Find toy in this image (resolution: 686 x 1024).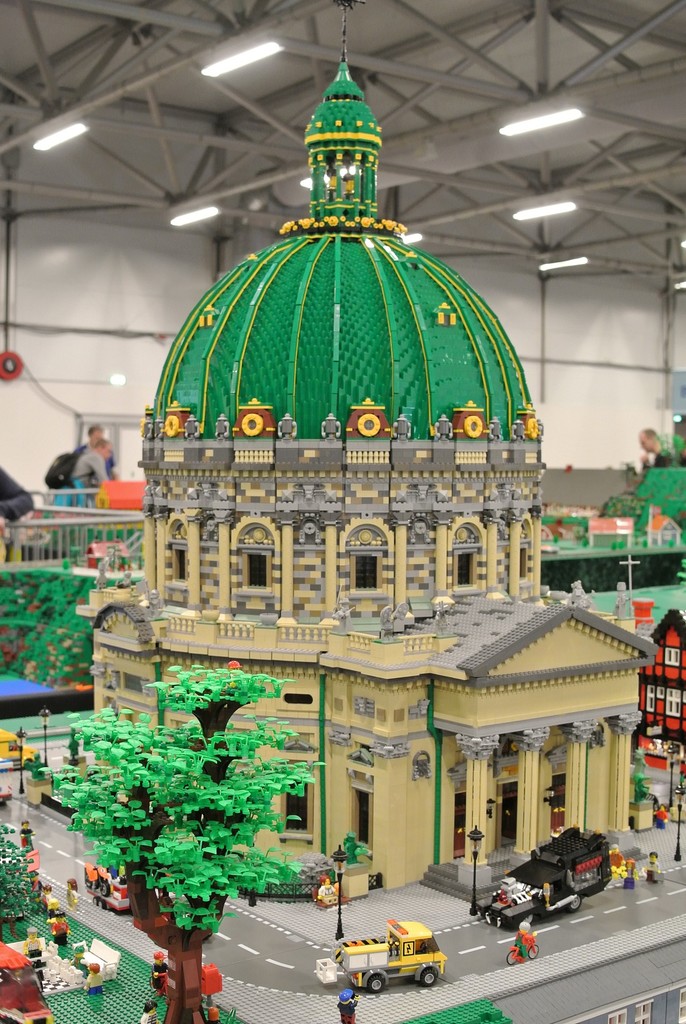
<region>17, 930, 47, 984</region>.
